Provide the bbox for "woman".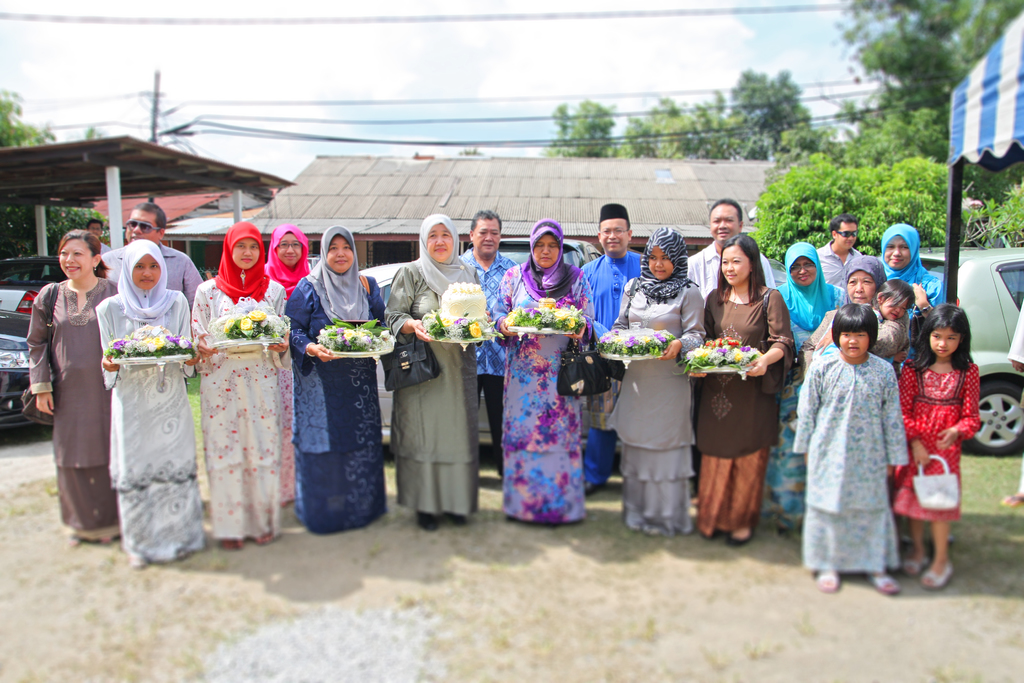
(left=262, top=222, right=307, bottom=504).
